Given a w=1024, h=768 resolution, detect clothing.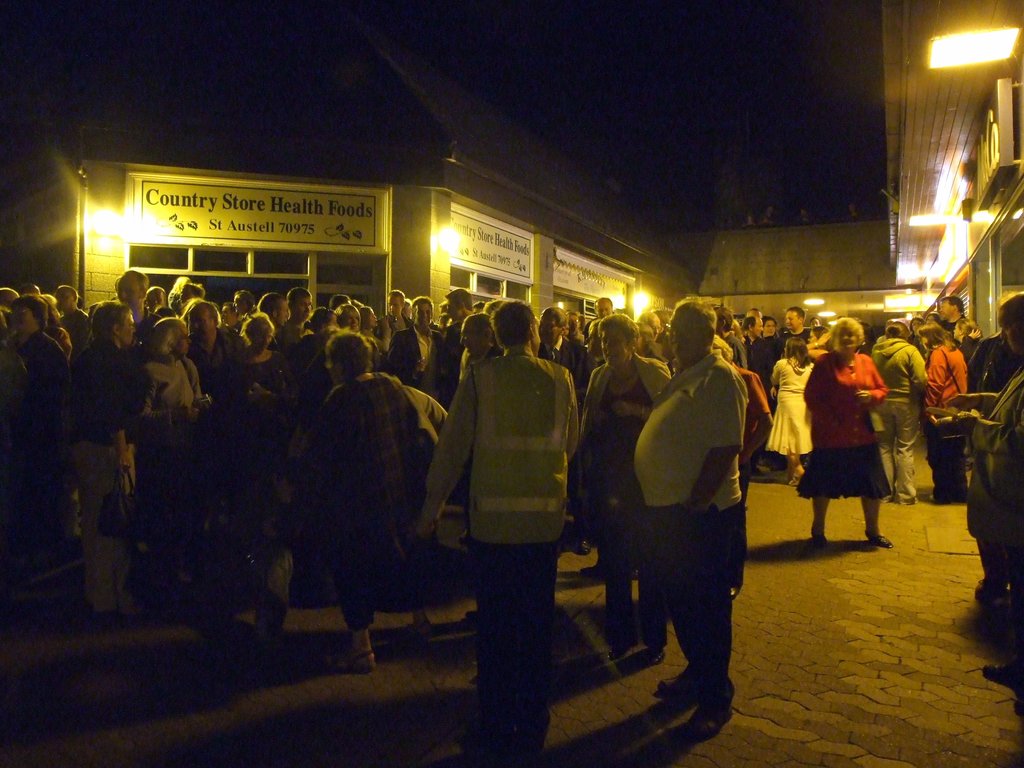
[x1=82, y1=312, x2=154, y2=342].
